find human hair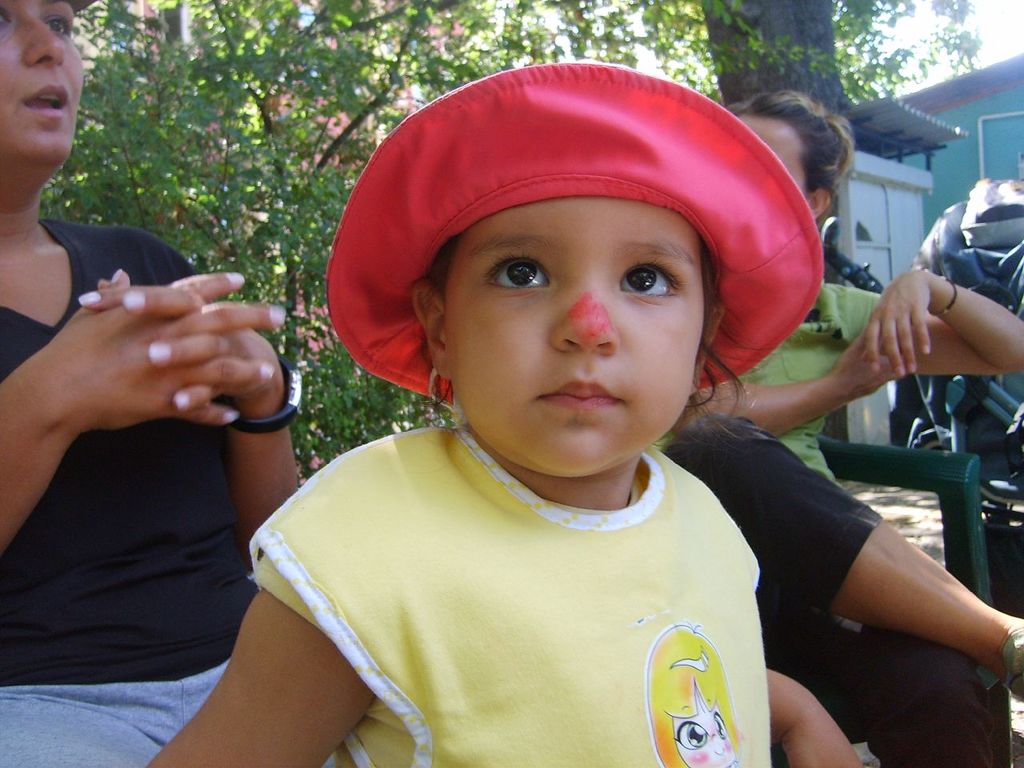
BBox(413, 233, 749, 438)
